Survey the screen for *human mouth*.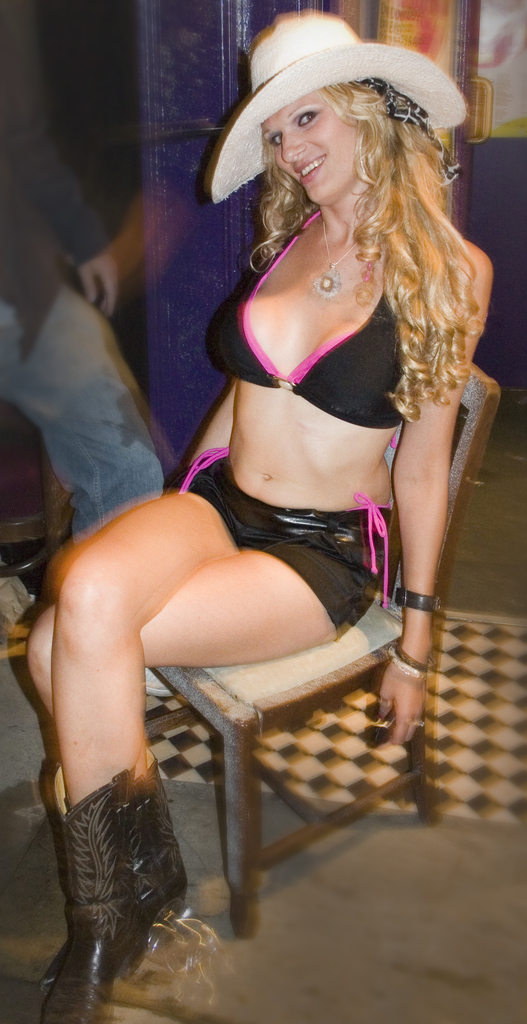
Survey found: 292/154/325/180.
